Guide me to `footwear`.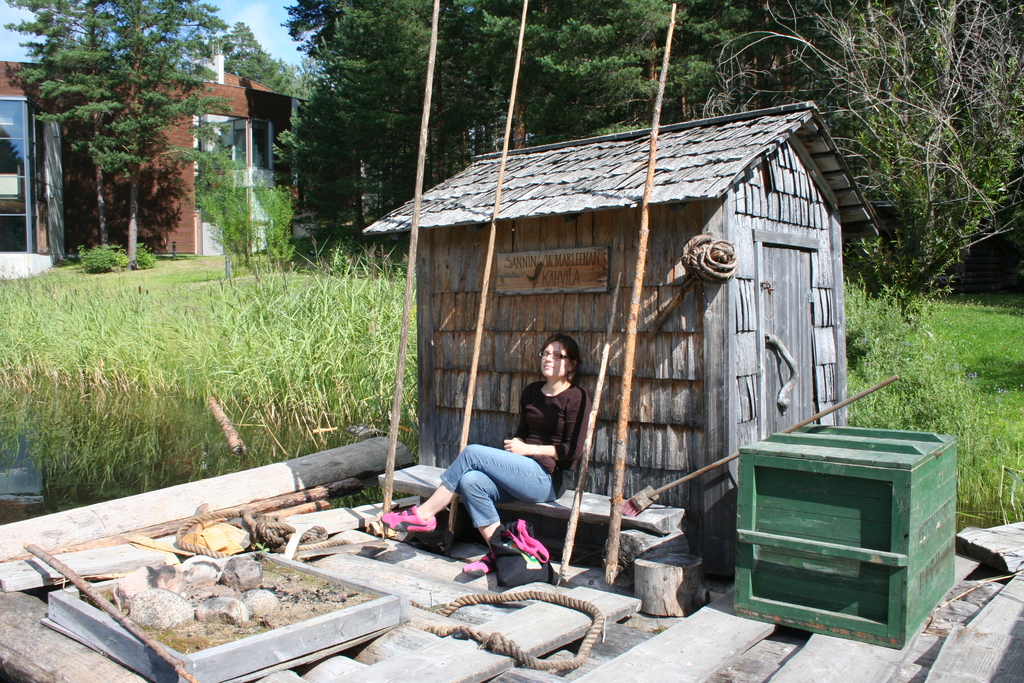
Guidance: <bbox>460, 546, 499, 577</bbox>.
